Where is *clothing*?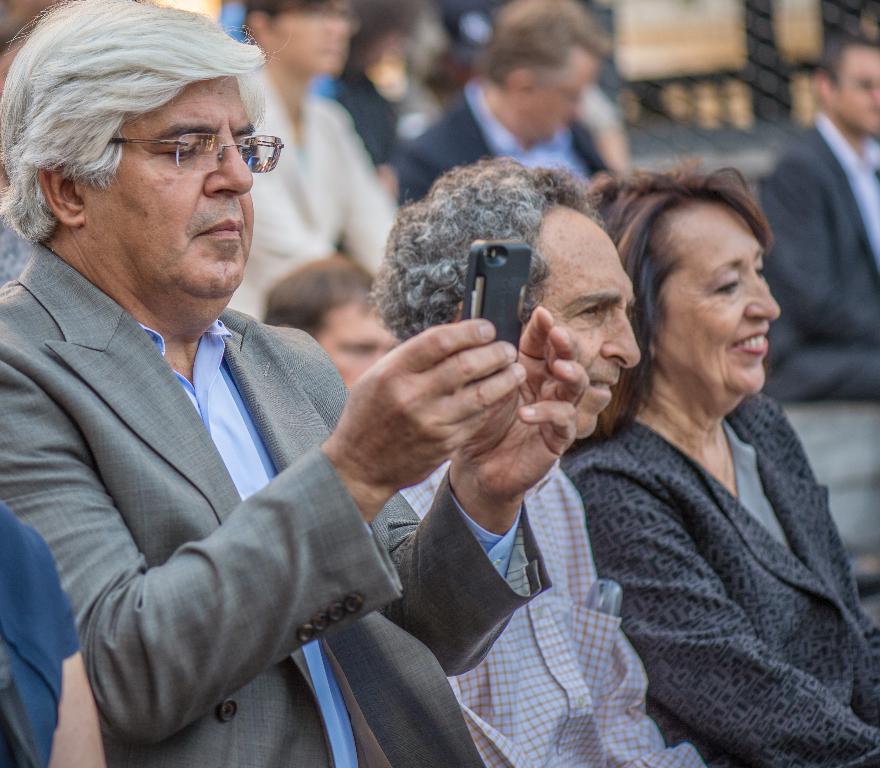
(left=395, top=74, right=618, bottom=210).
